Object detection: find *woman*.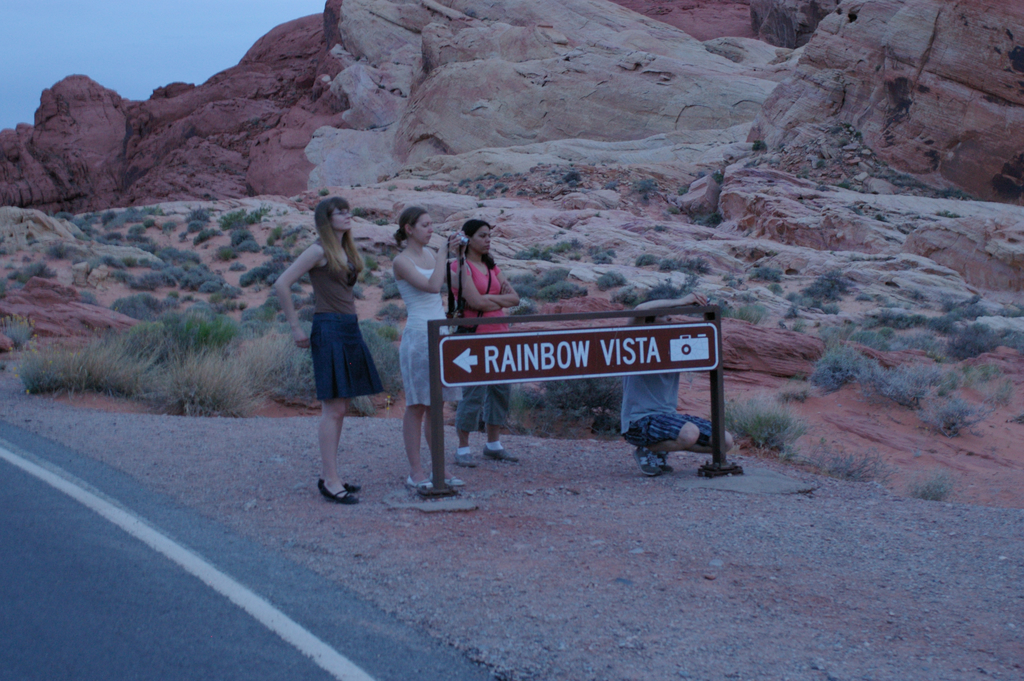
<bbox>385, 208, 463, 495</bbox>.
